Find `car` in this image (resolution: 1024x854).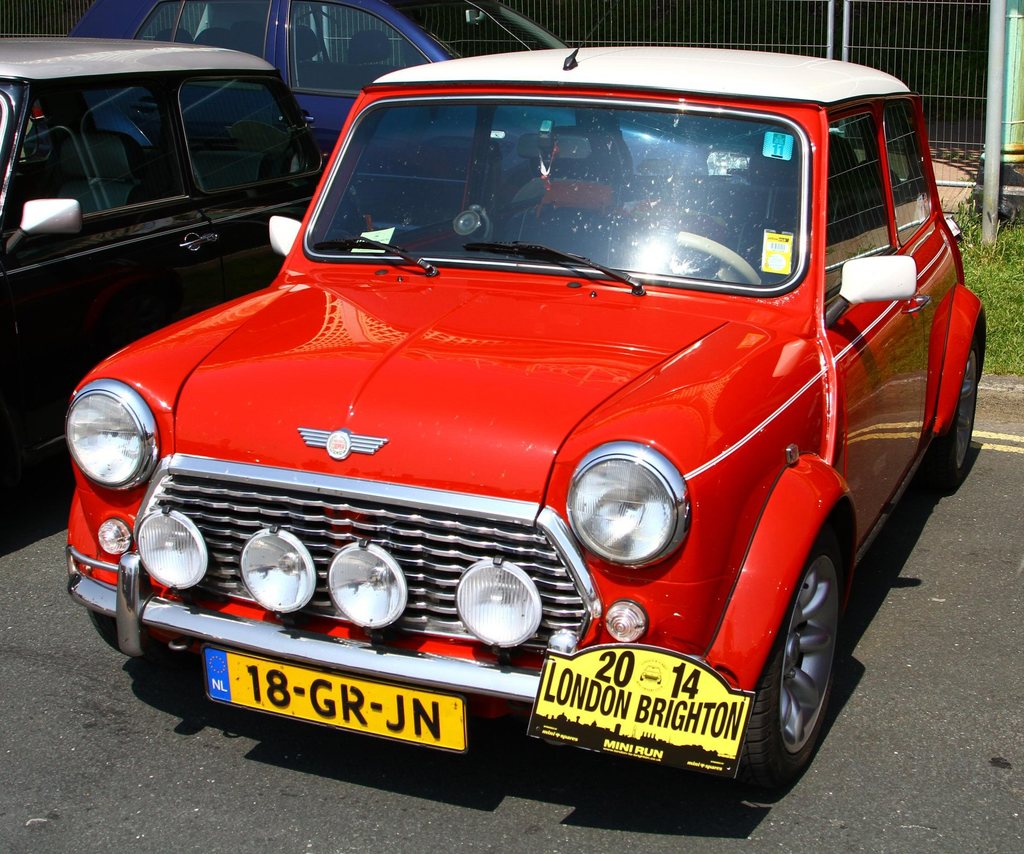
bbox=(0, 29, 366, 475).
